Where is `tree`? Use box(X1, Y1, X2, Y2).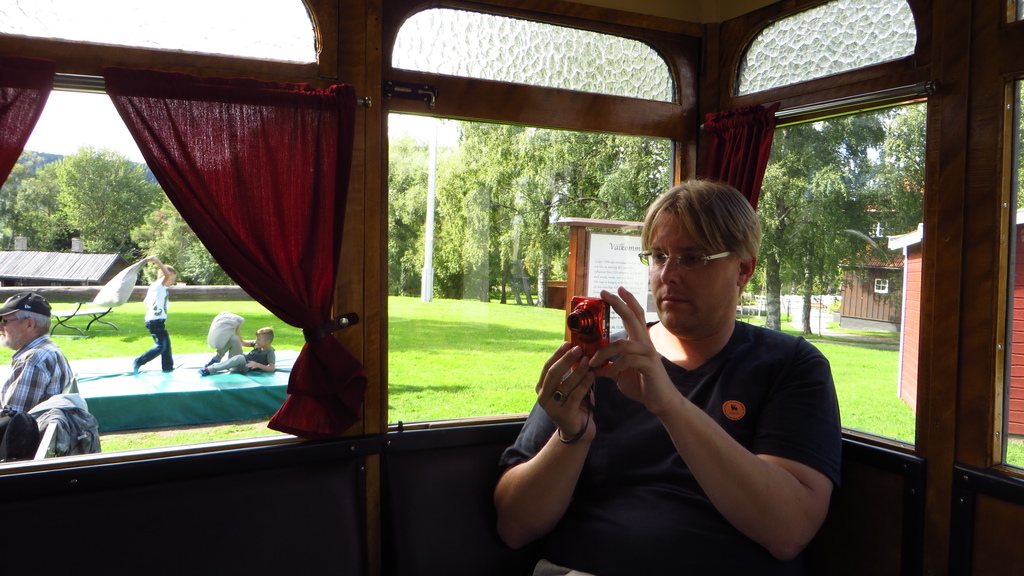
box(58, 154, 154, 250).
